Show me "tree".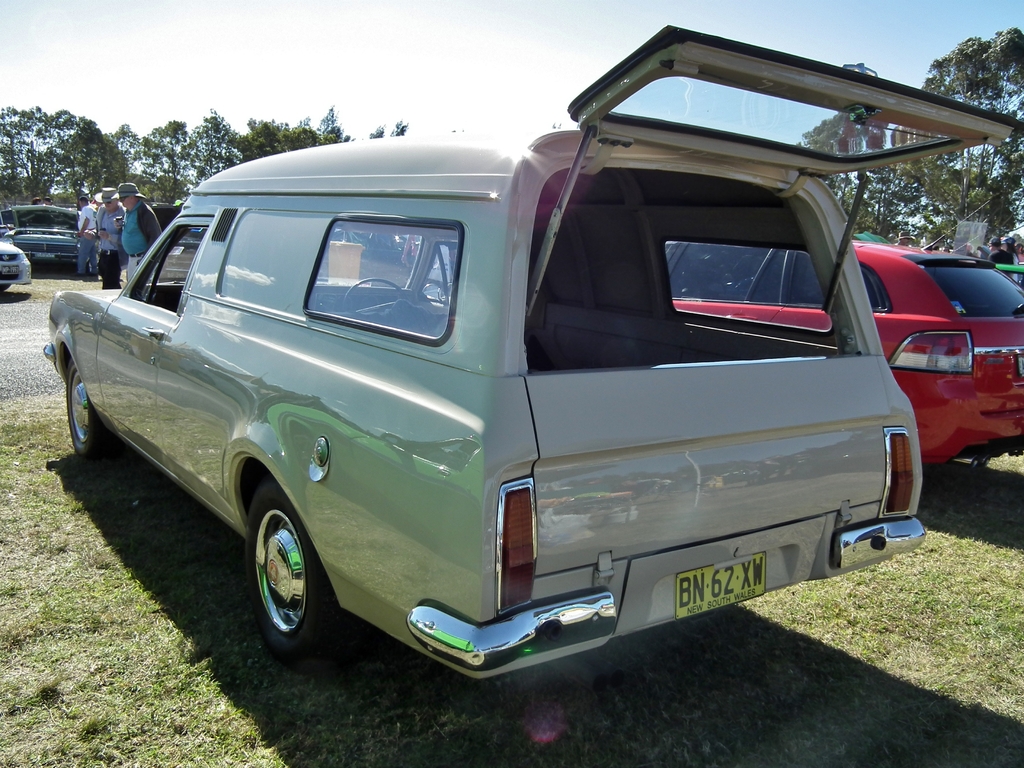
"tree" is here: box=[128, 118, 190, 204].
